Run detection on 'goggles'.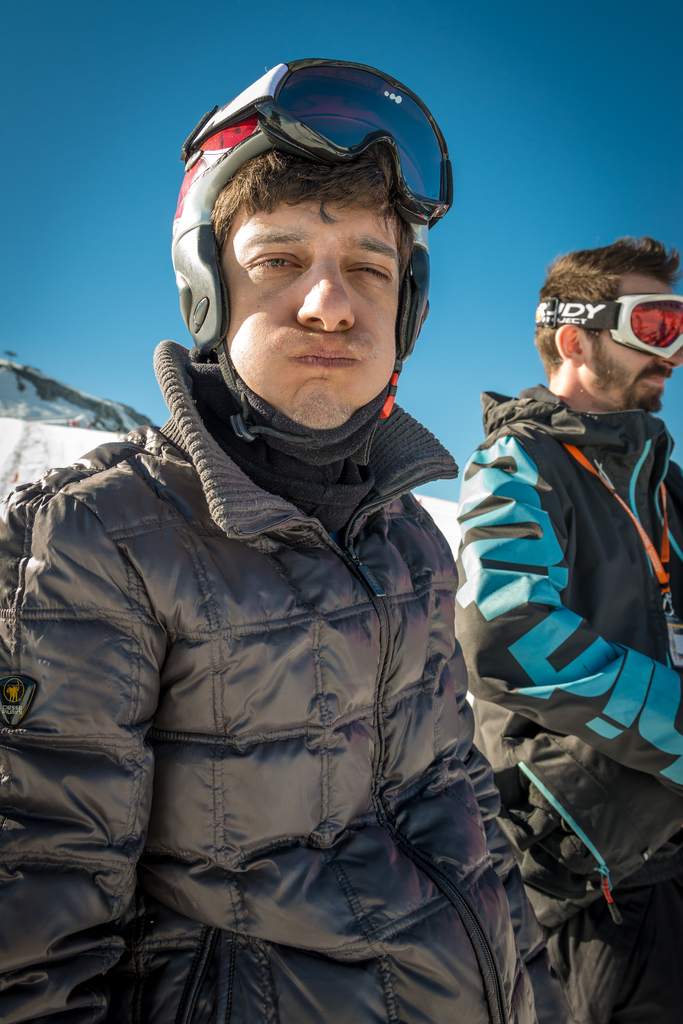
Result: x1=188 y1=58 x2=468 y2=239.
